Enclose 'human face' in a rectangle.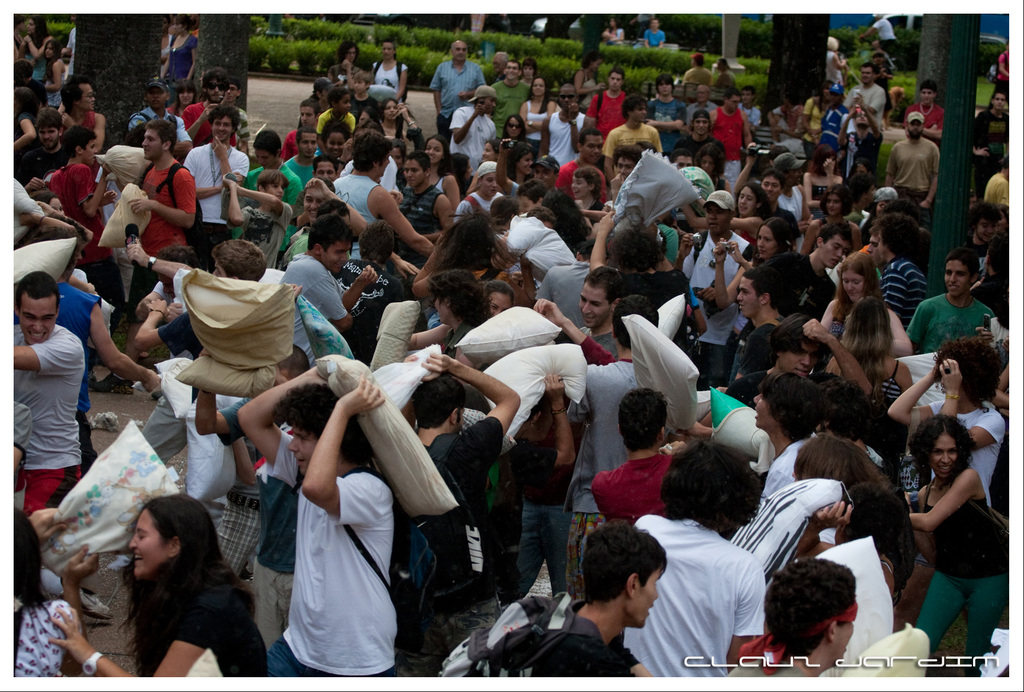
158:273:175:301.
